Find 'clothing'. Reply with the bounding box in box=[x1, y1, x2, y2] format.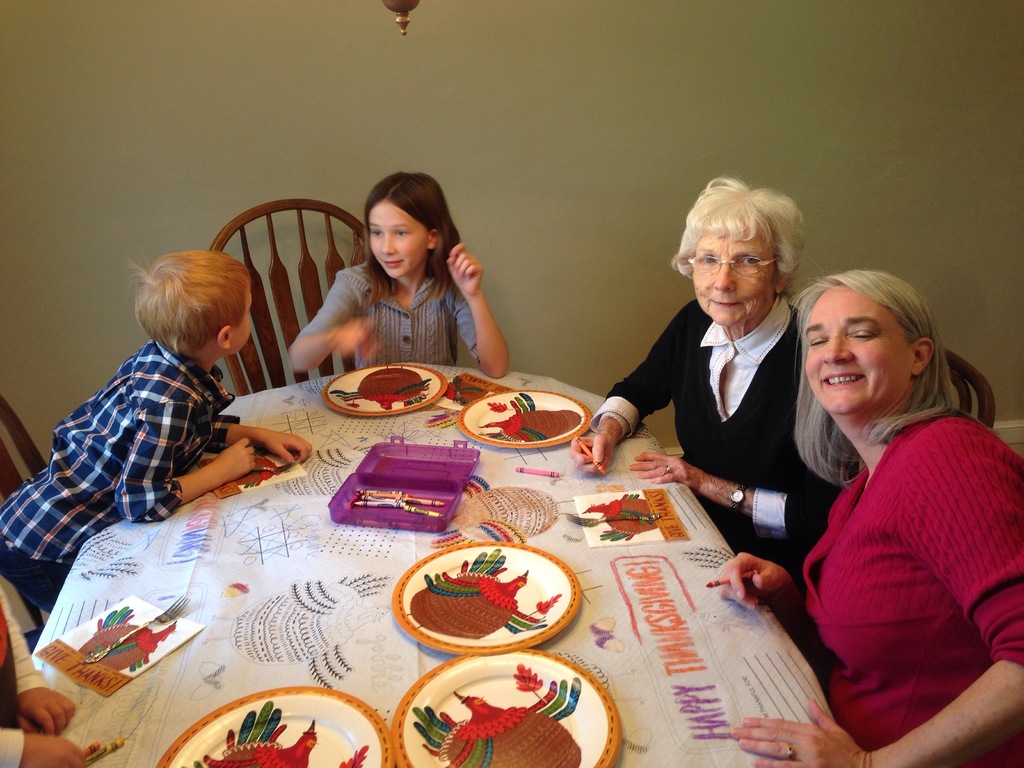
box=[0, 338, 241, 613].
